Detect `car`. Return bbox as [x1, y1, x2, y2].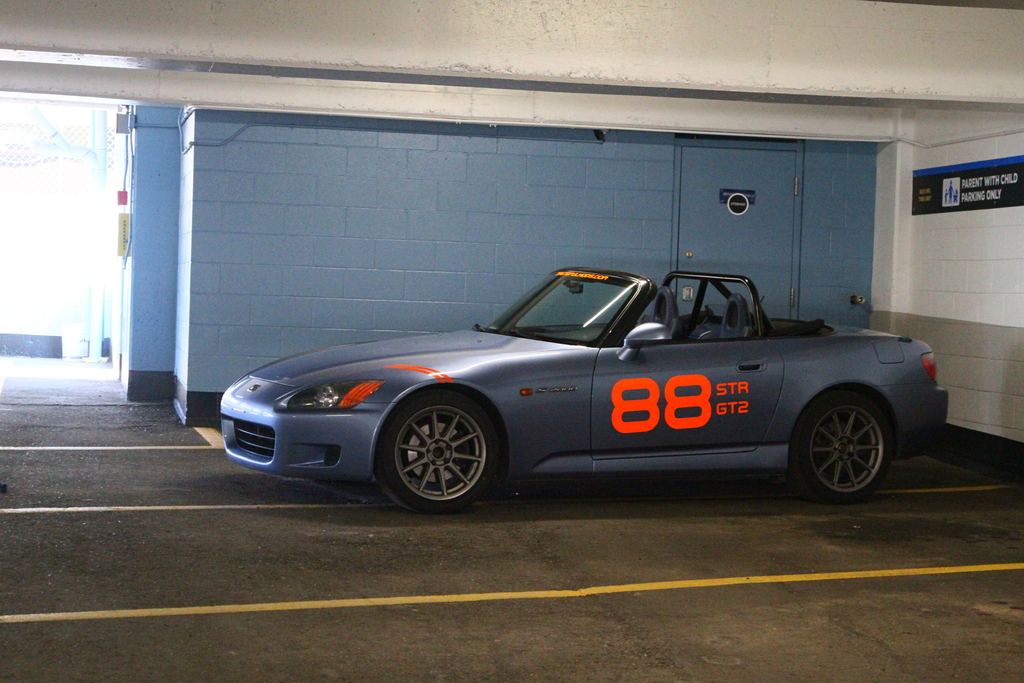
[220, 267, 952, 518].
